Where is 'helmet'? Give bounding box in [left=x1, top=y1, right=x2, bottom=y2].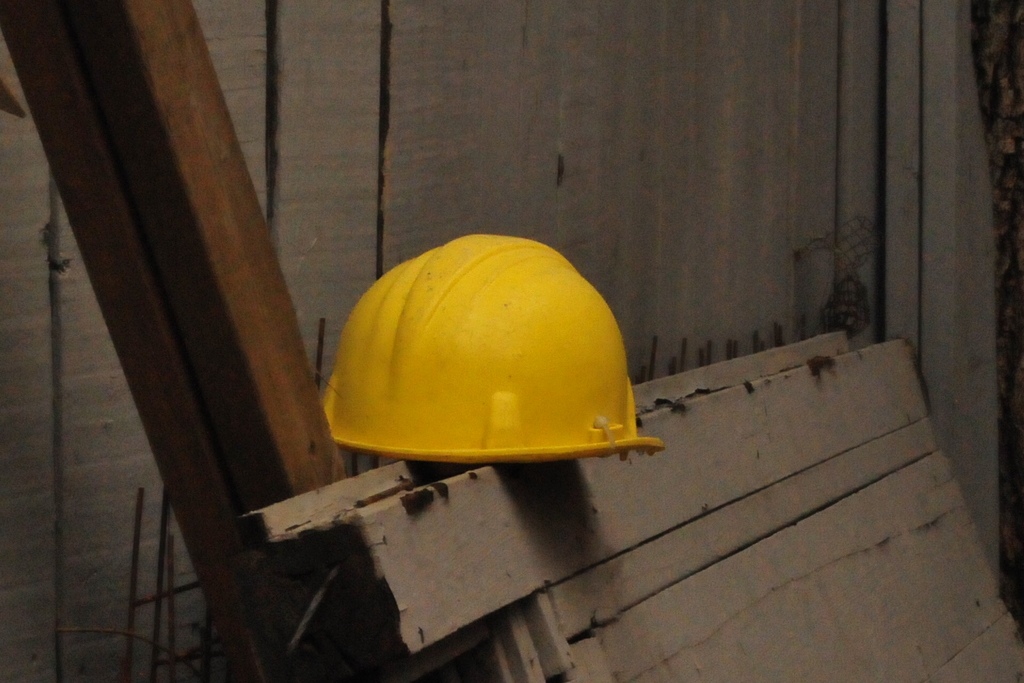
[left=326, top=222, right=640, bottom=502].
